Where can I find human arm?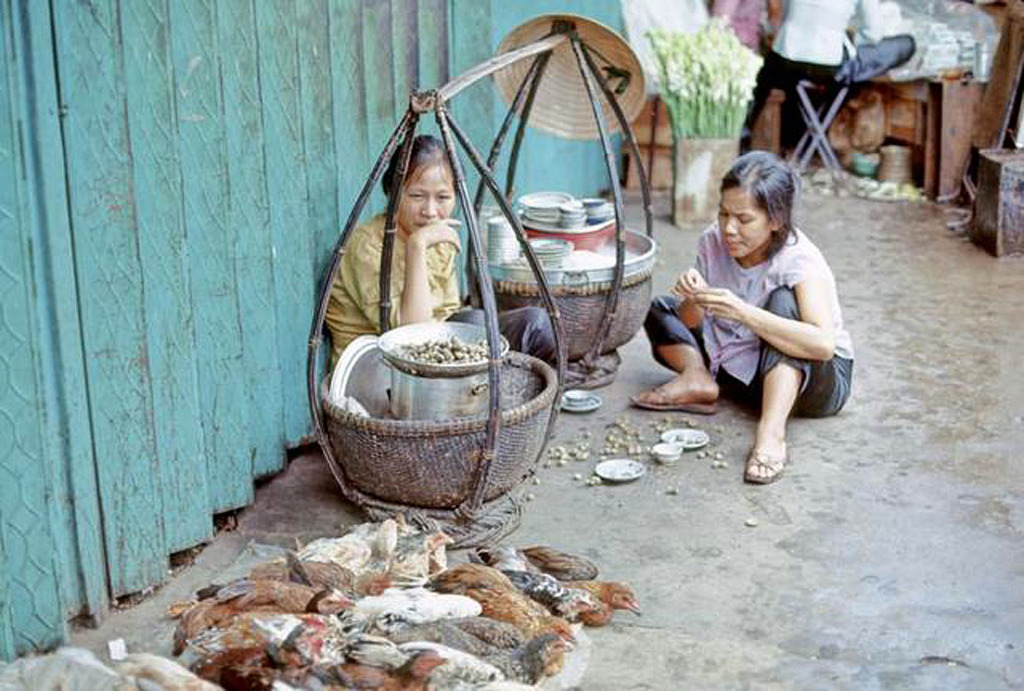
You can find it at 348,213,463,340.
